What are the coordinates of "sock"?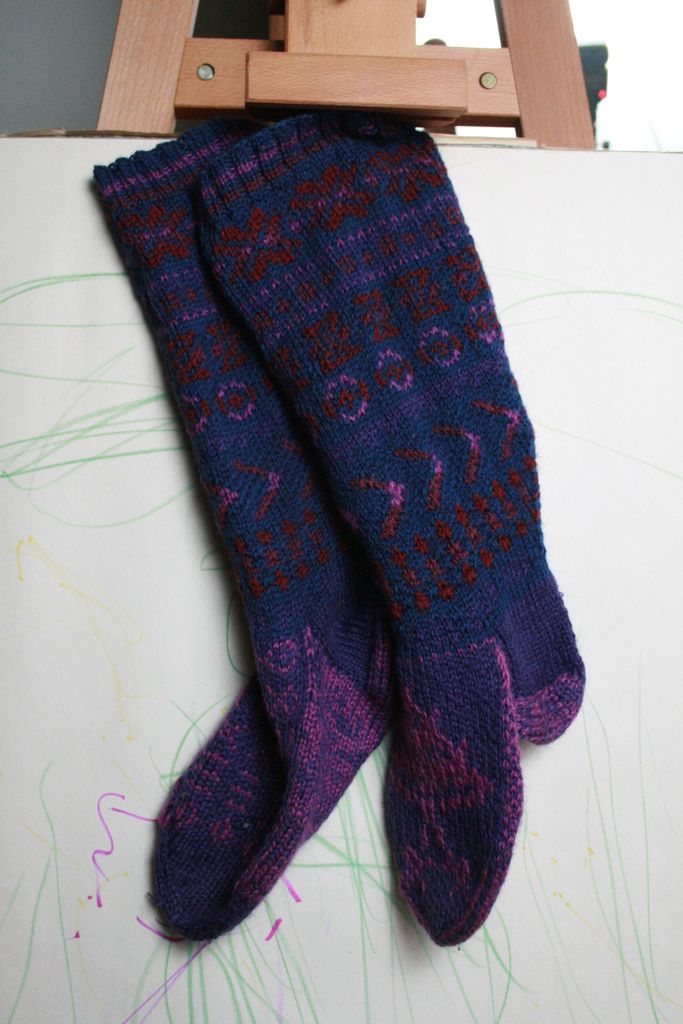
(92, 120, 393, 935).
